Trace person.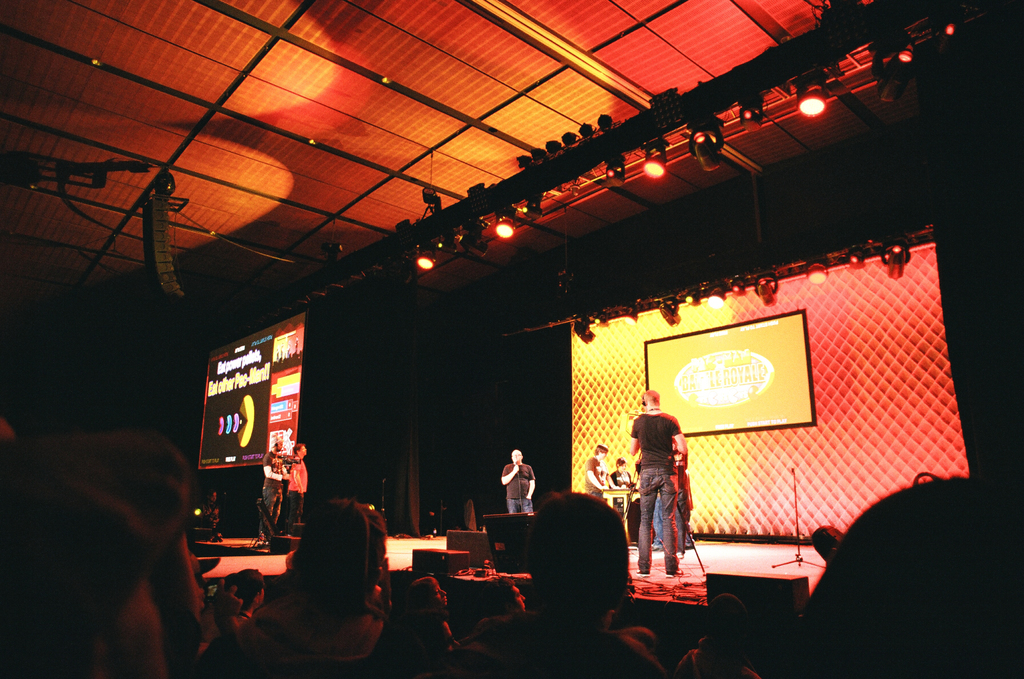
Traced to box=[588, 440, 618, 500].
